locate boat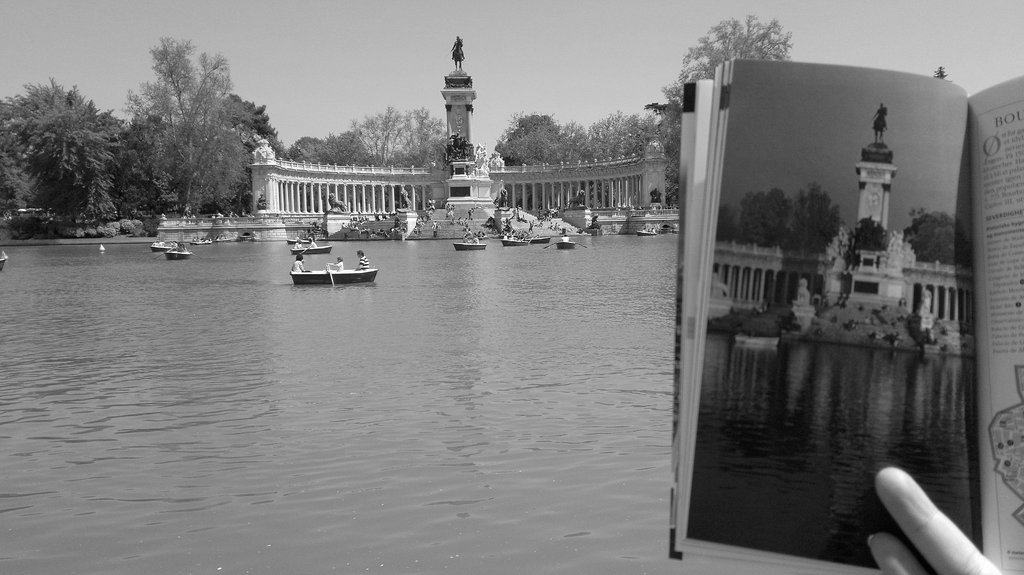
x1=151, y1=244, x2=172, y2=253
